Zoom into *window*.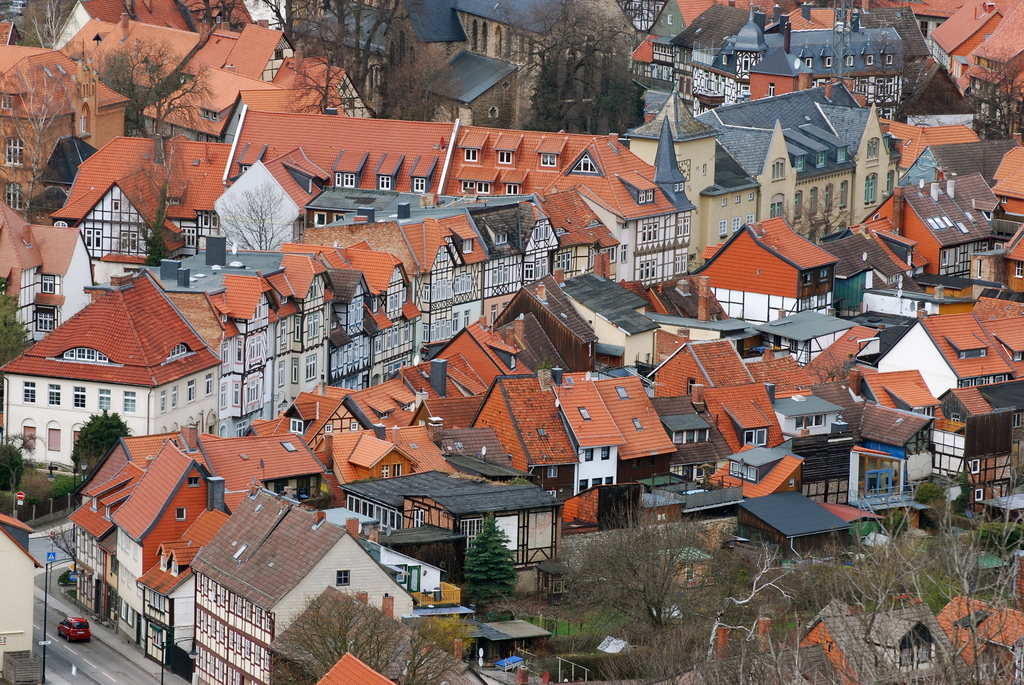
Zoom target: rect(804, 272, 812, 287).
